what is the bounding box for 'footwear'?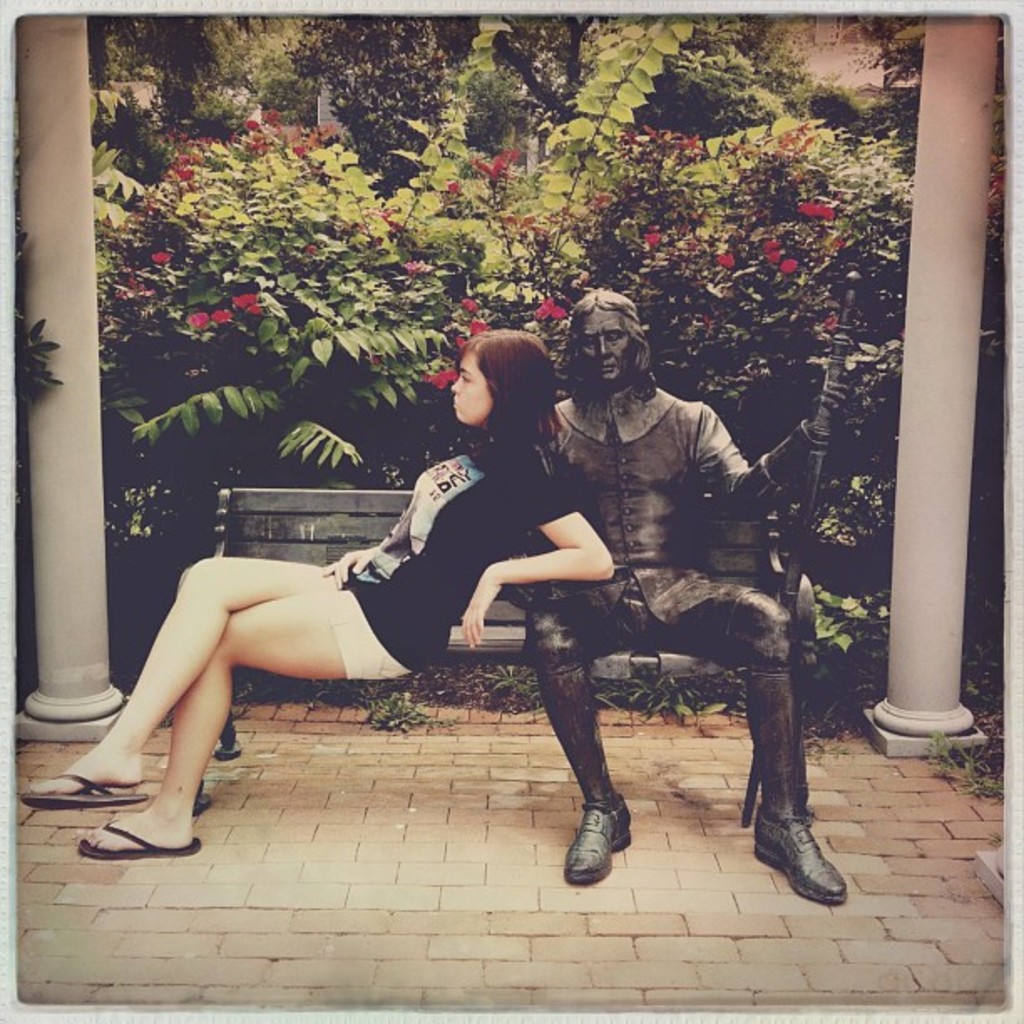
[left=561, top=791, right=632, bottom=878].
